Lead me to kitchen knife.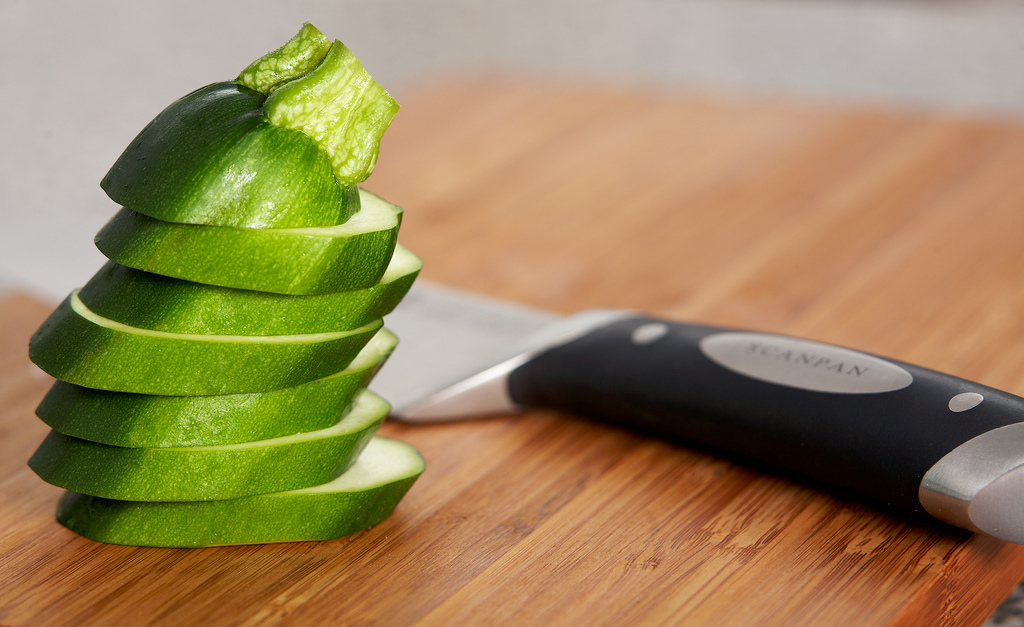
Lead to (0,224,1023,545).
